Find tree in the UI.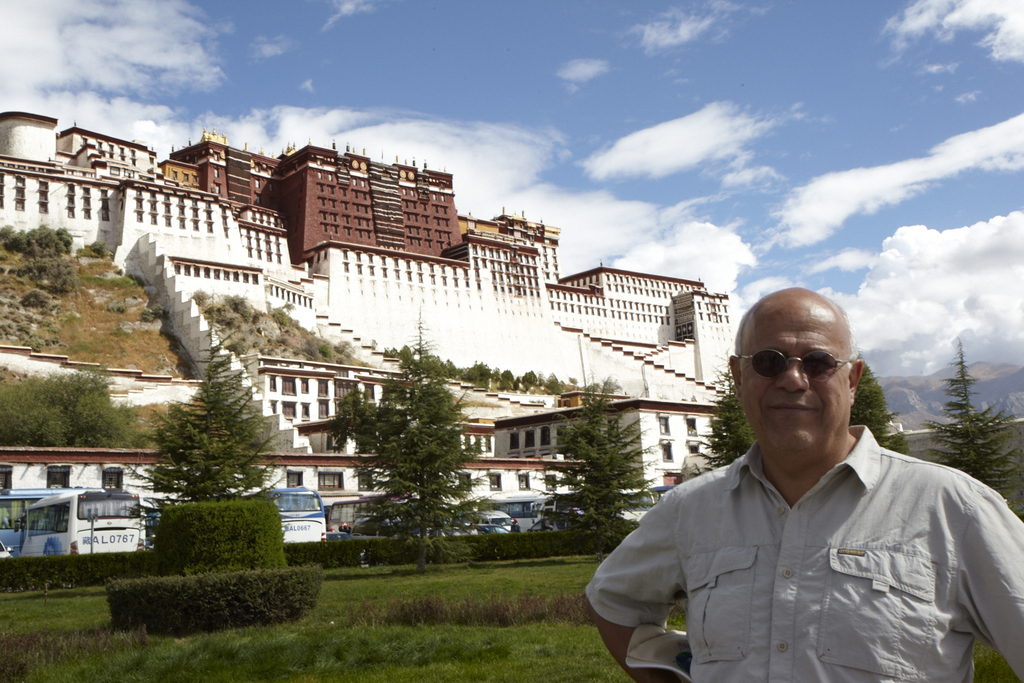
UI element at left=160, top=335, right=296, bottom=536.
